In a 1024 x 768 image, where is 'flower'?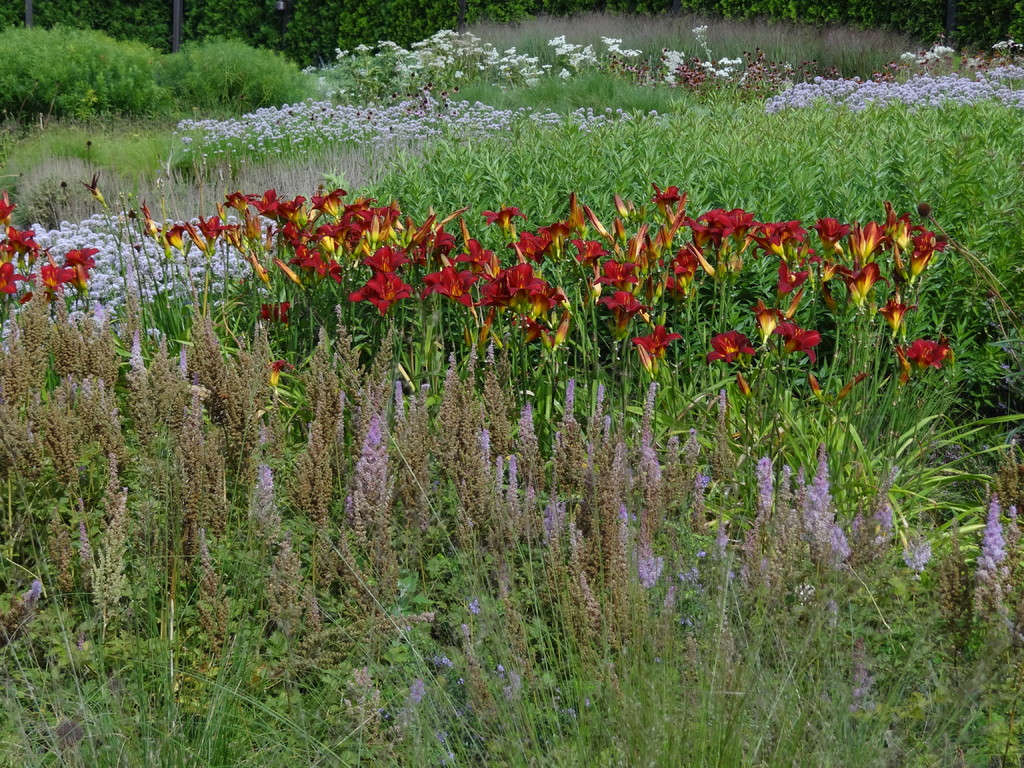
{"x1": 584, "y1": 444, "x2": 592, "y2": 470}.
